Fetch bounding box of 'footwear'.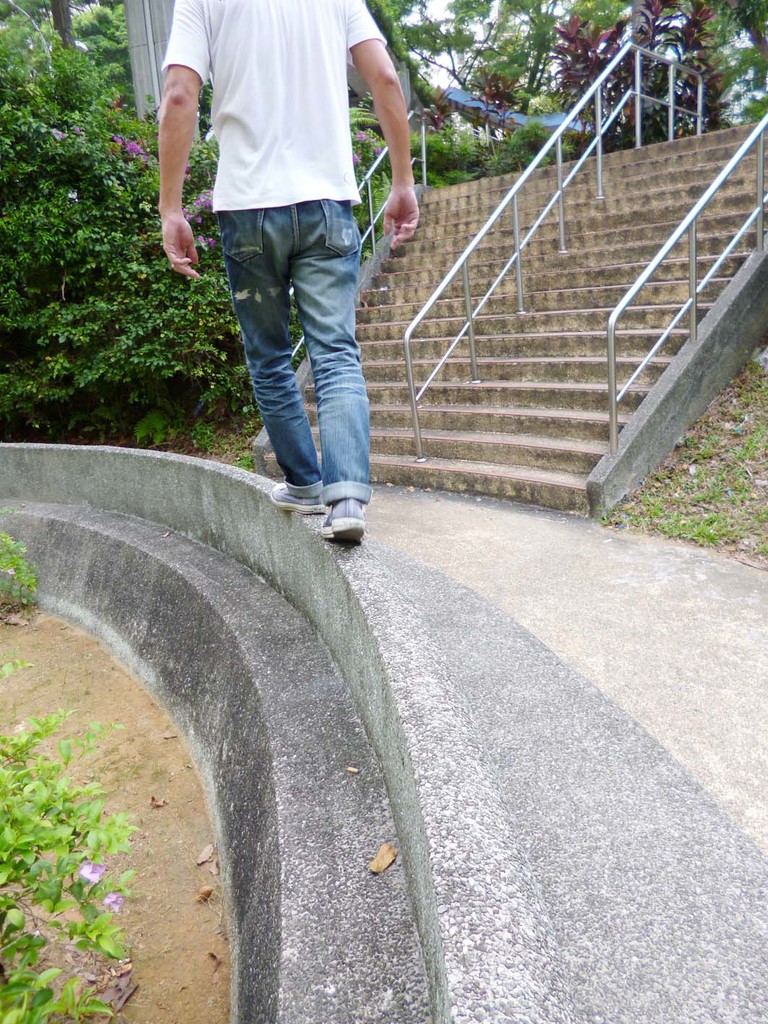
Bbox: (x1=269, y1=482, x2=320, y2=520).
